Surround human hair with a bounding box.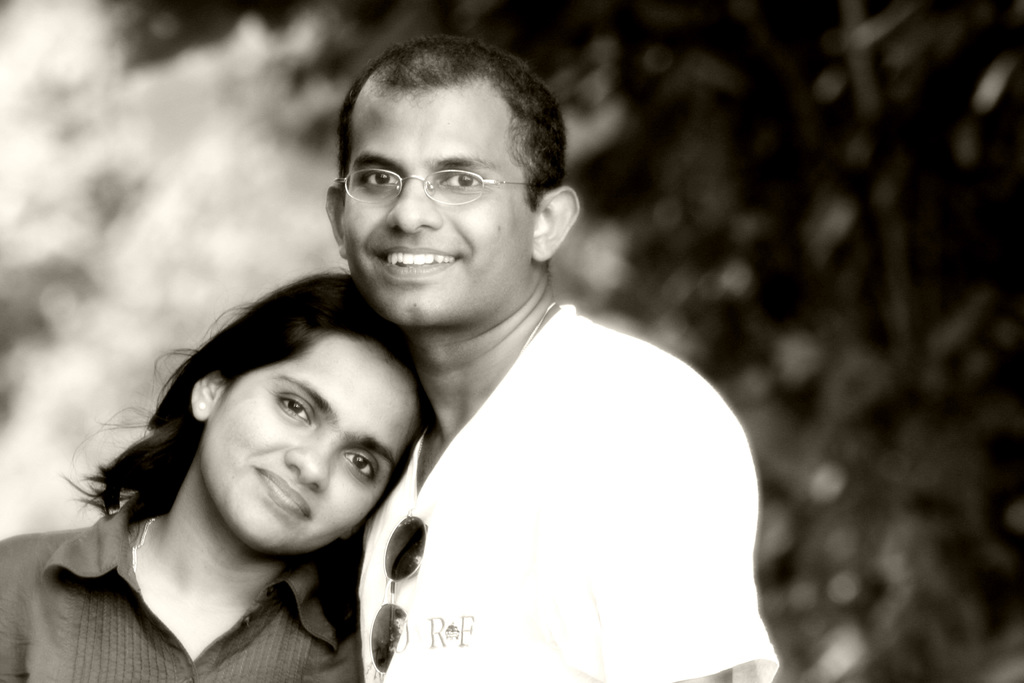
56:267:428:632.
